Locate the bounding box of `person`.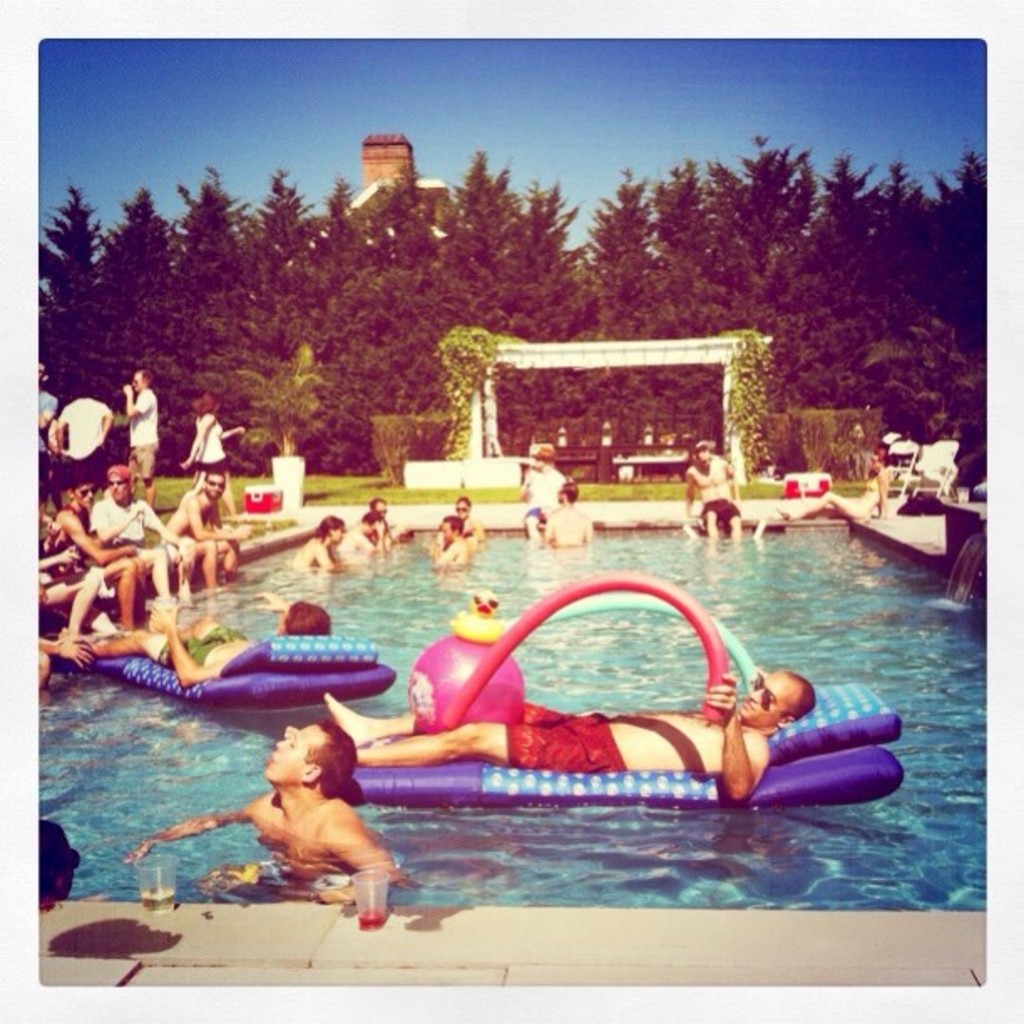
Bounding box: (122, 361, 156, 504).
